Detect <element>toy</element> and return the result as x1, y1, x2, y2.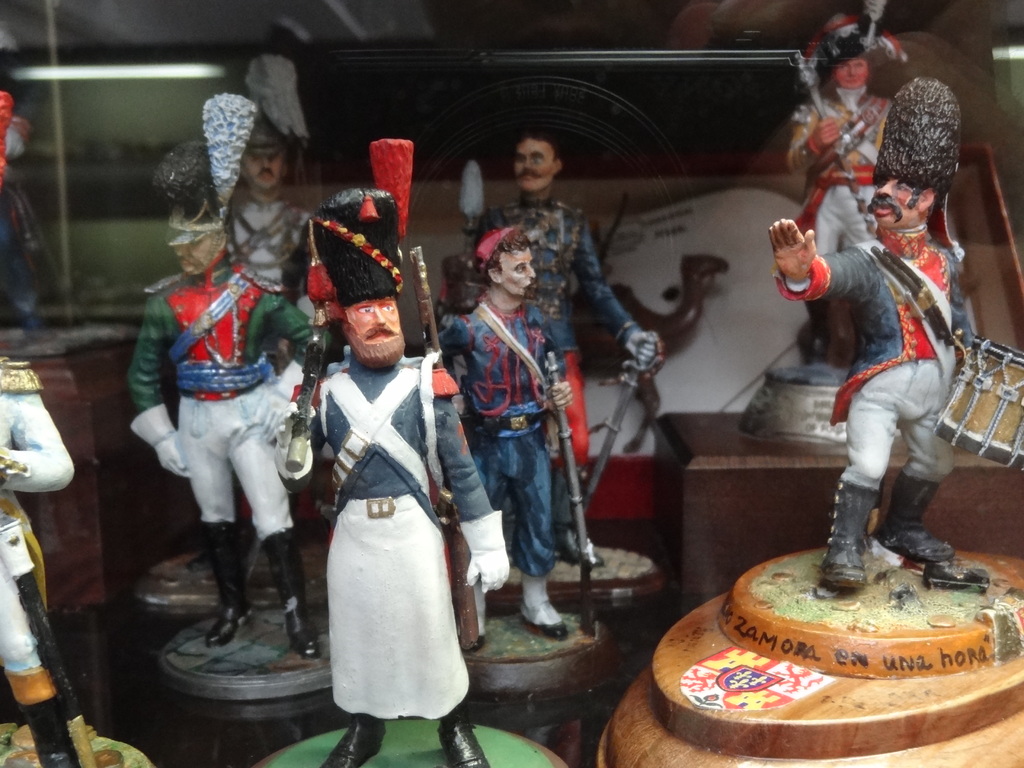
129, 91, 324, 659.
